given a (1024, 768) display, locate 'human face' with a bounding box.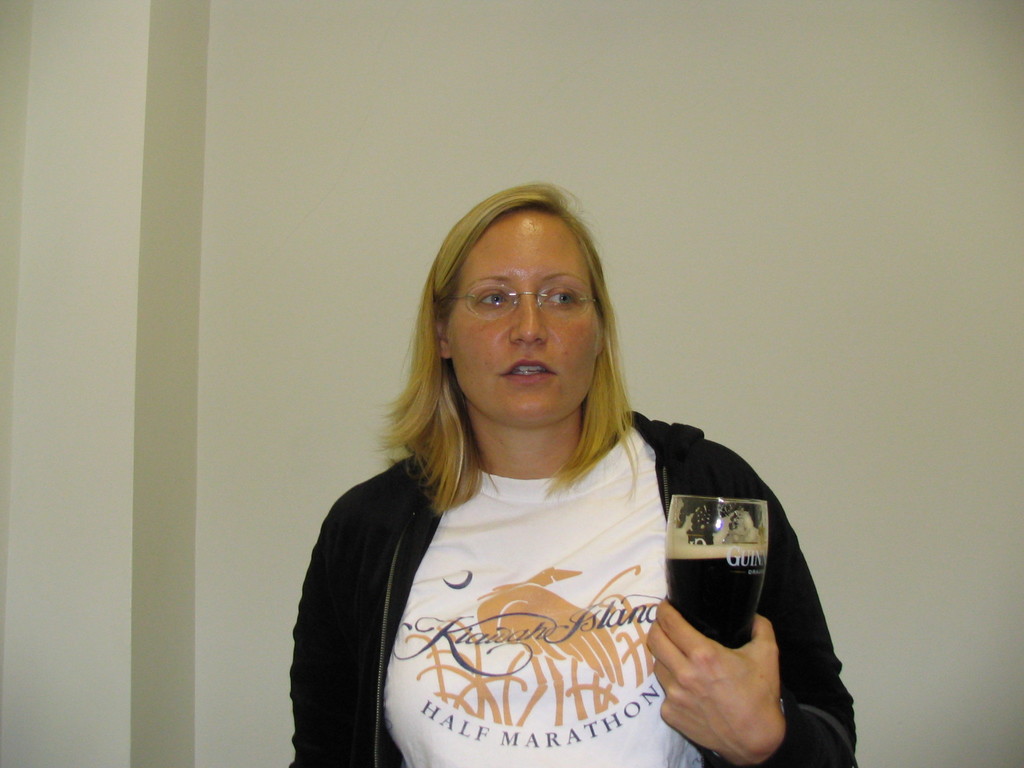
Located: [443,204,603,431].
